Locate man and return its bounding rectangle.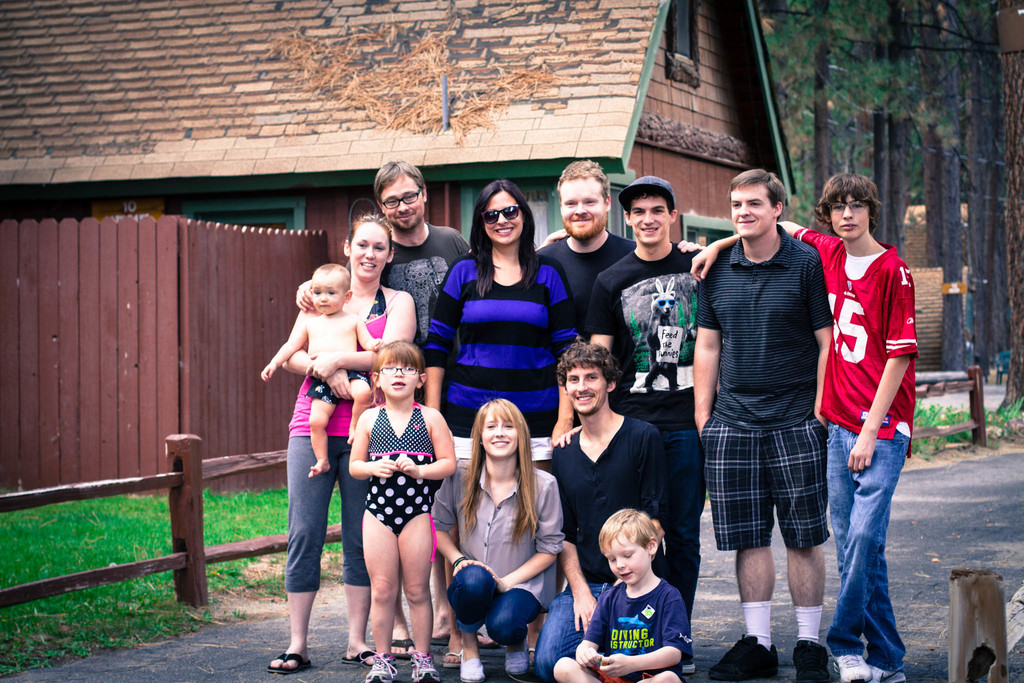
<region>578, 172, 713, 675</region>.
